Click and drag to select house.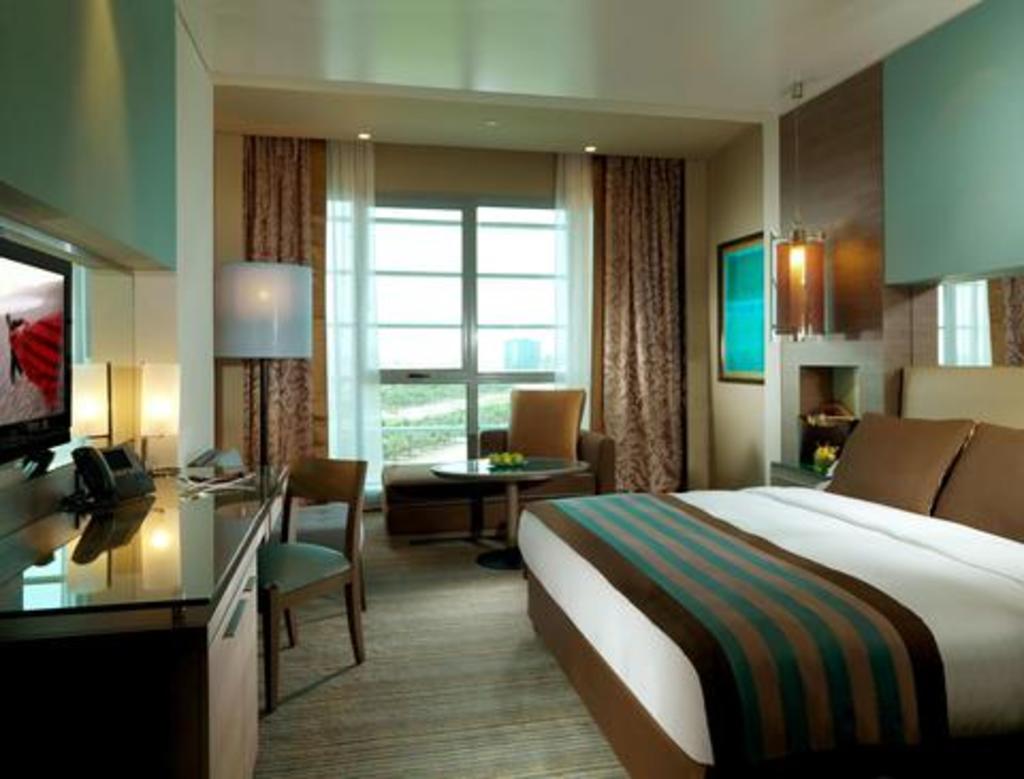
Selection: [left=0, top=0, right=1022, bottom=777].
